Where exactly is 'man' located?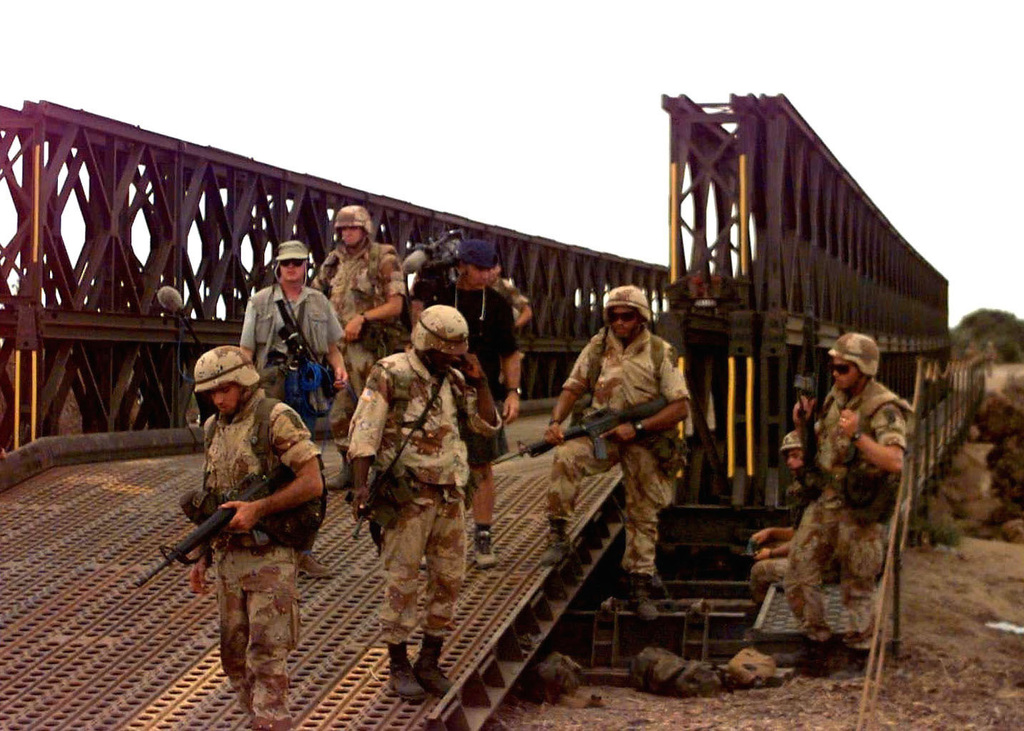
Its bounding box is (781, 334, 906, 675).
